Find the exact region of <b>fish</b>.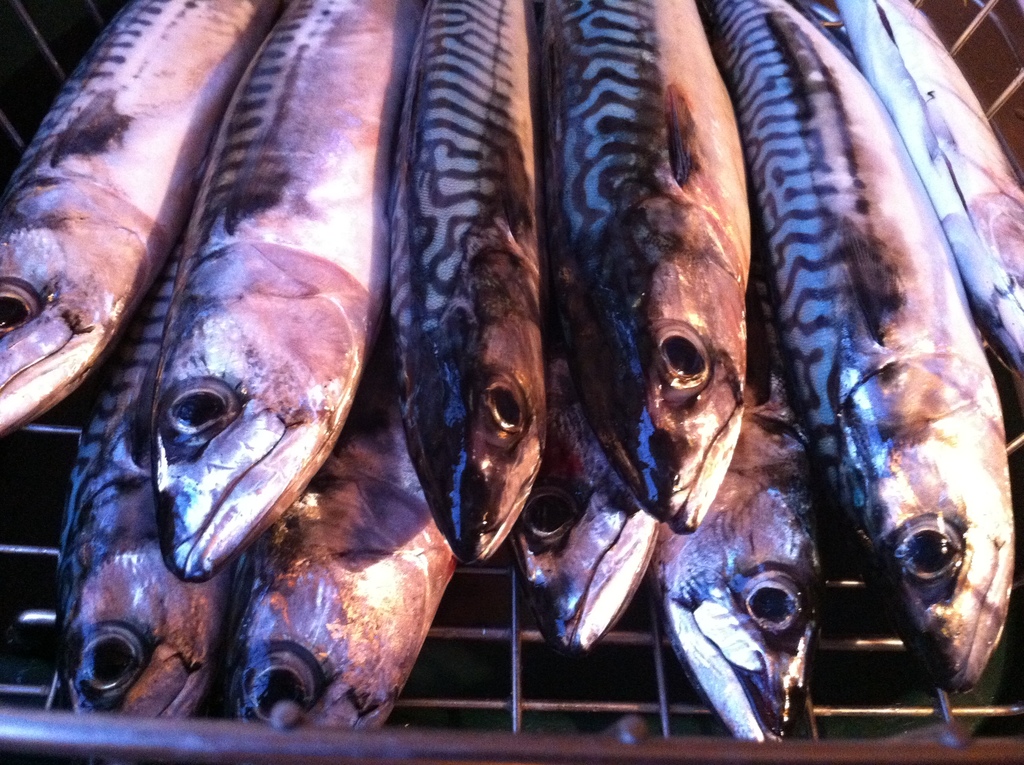
Exact region: [653,210,831,742].
